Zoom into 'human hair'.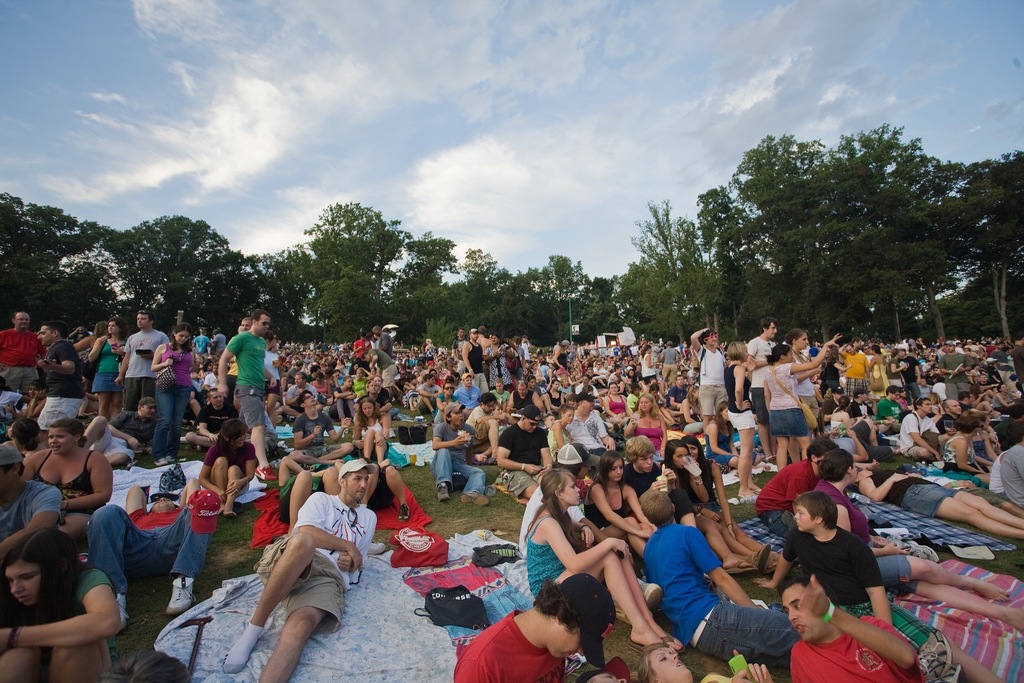
Zoom target: BBox(356, 395, 381, 434).
